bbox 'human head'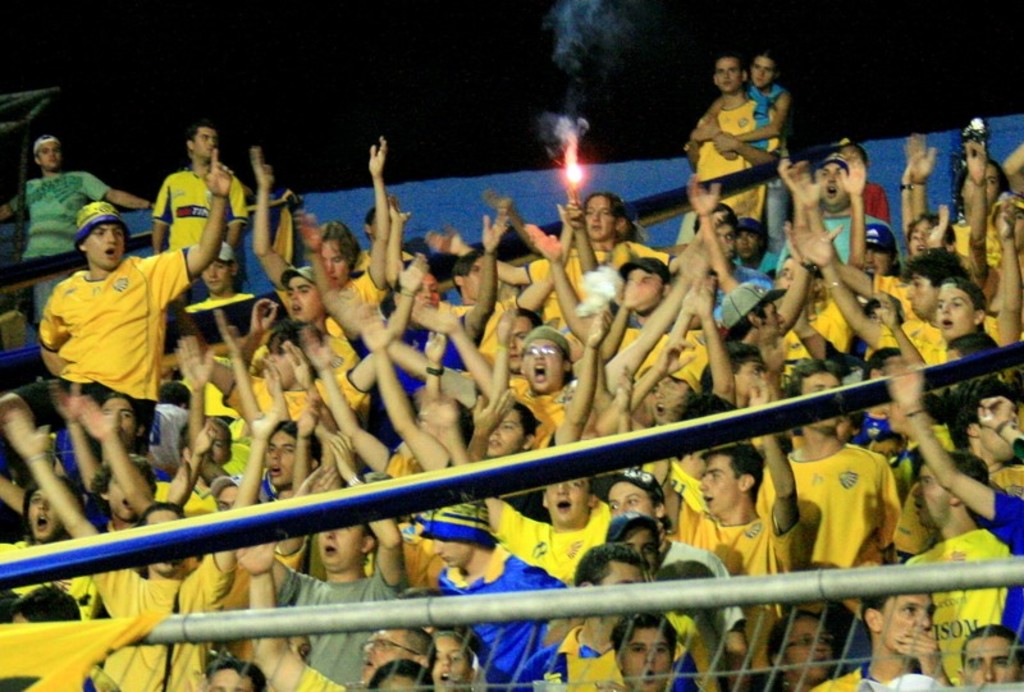
x1=312, y1=514, x2=384, y2=578
